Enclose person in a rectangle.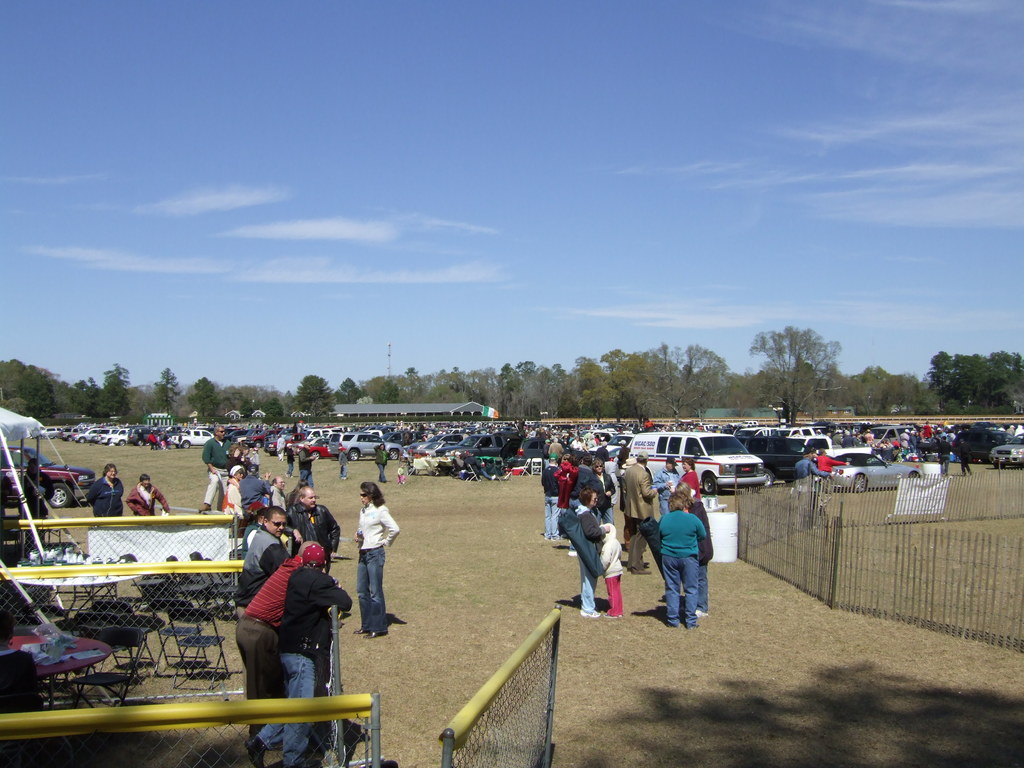
<region>538, 452, 559, 544</region>.
